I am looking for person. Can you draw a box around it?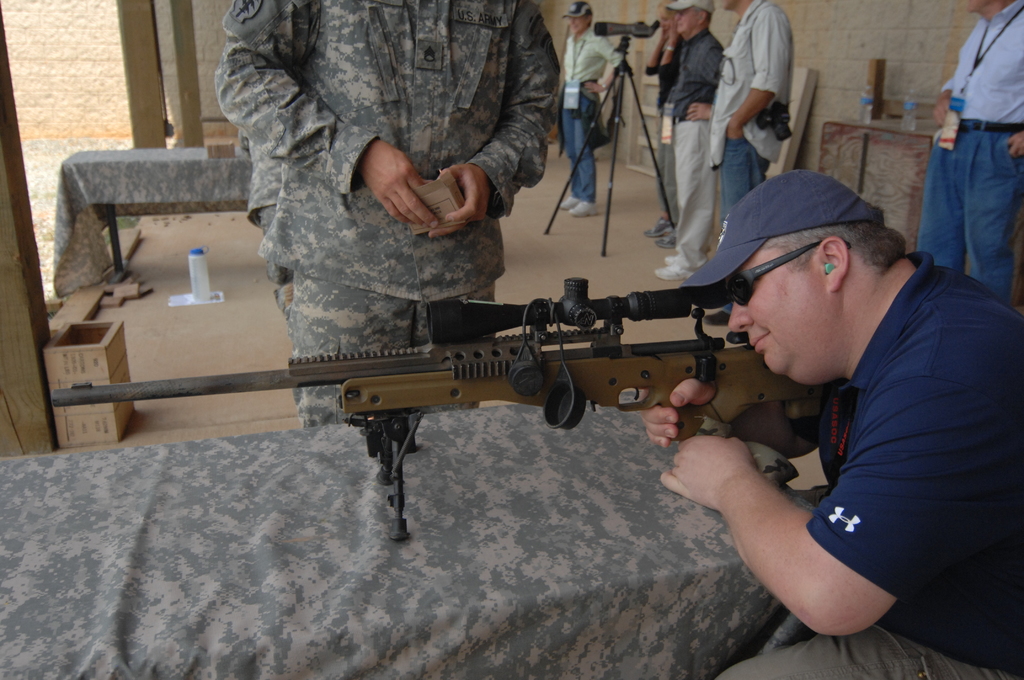
Sure, the bounding box is 641:0:684:248.
